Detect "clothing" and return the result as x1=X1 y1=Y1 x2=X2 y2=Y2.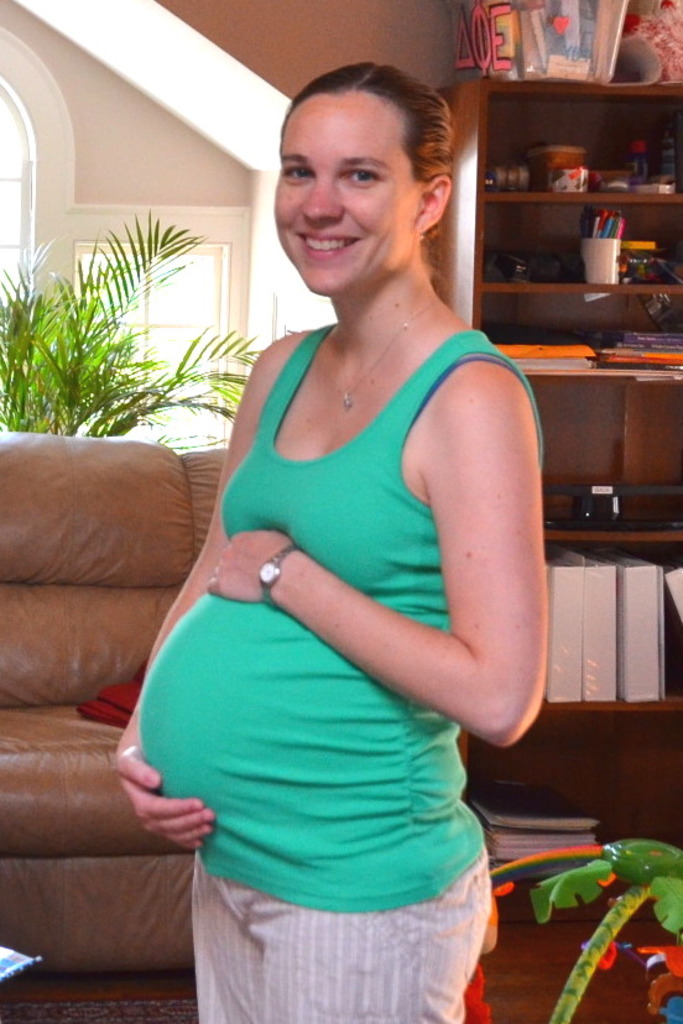
x1=160 y1=346 x2=500 y2=961.
